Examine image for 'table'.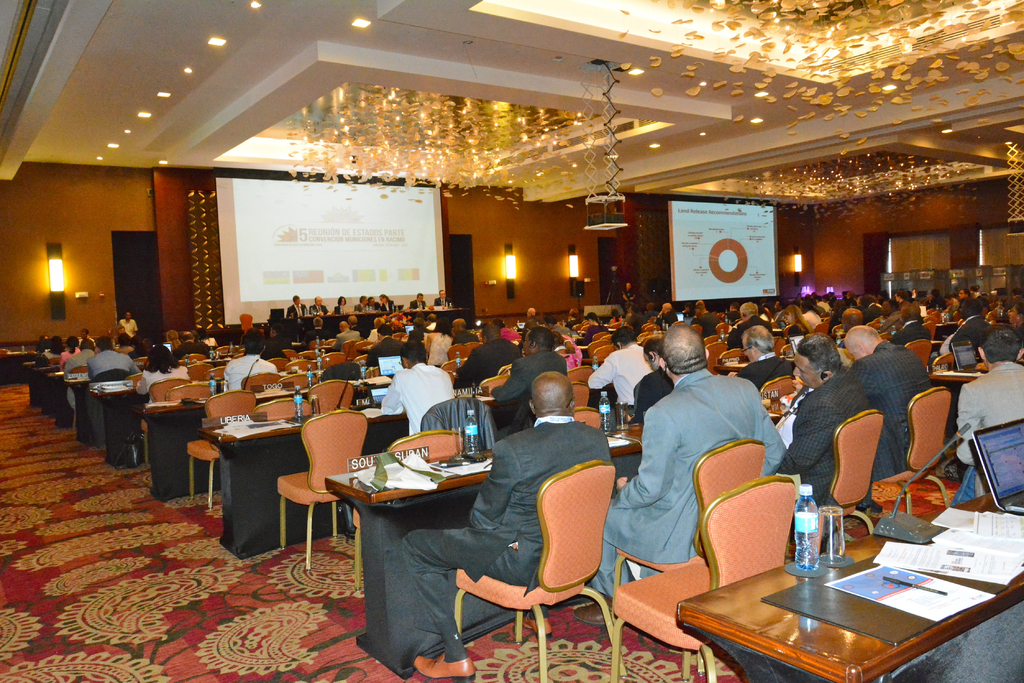
Examination result: select_region(670, 515, 1009, 678).
